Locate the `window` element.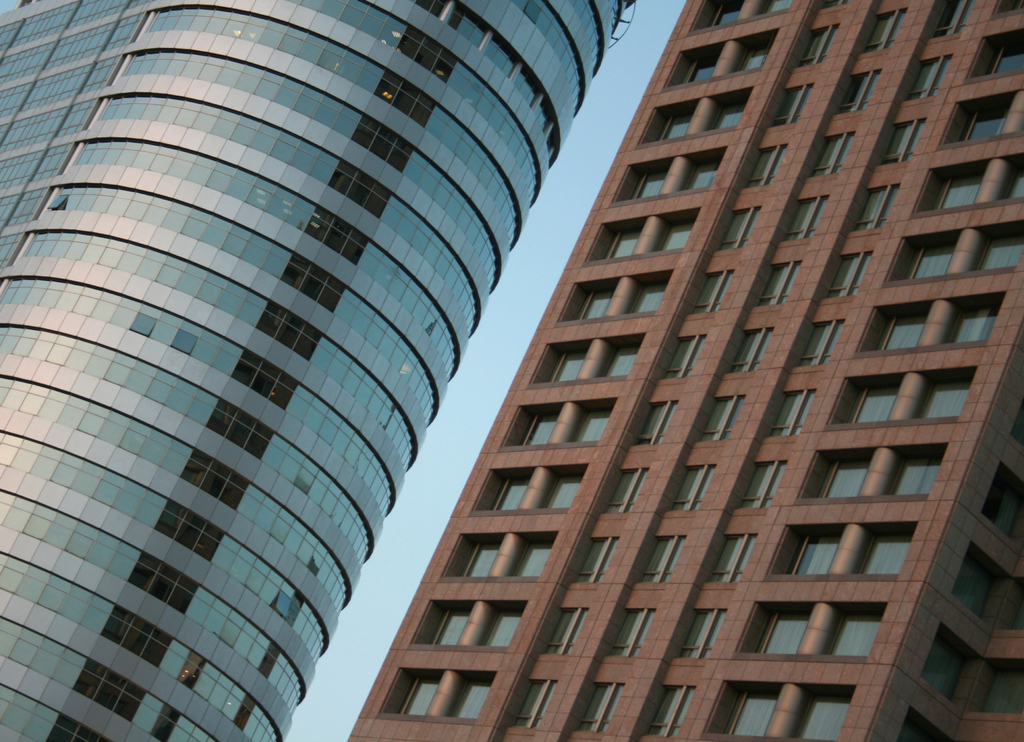
Element bbox: <region>747, 146, 783, 188</region>.
